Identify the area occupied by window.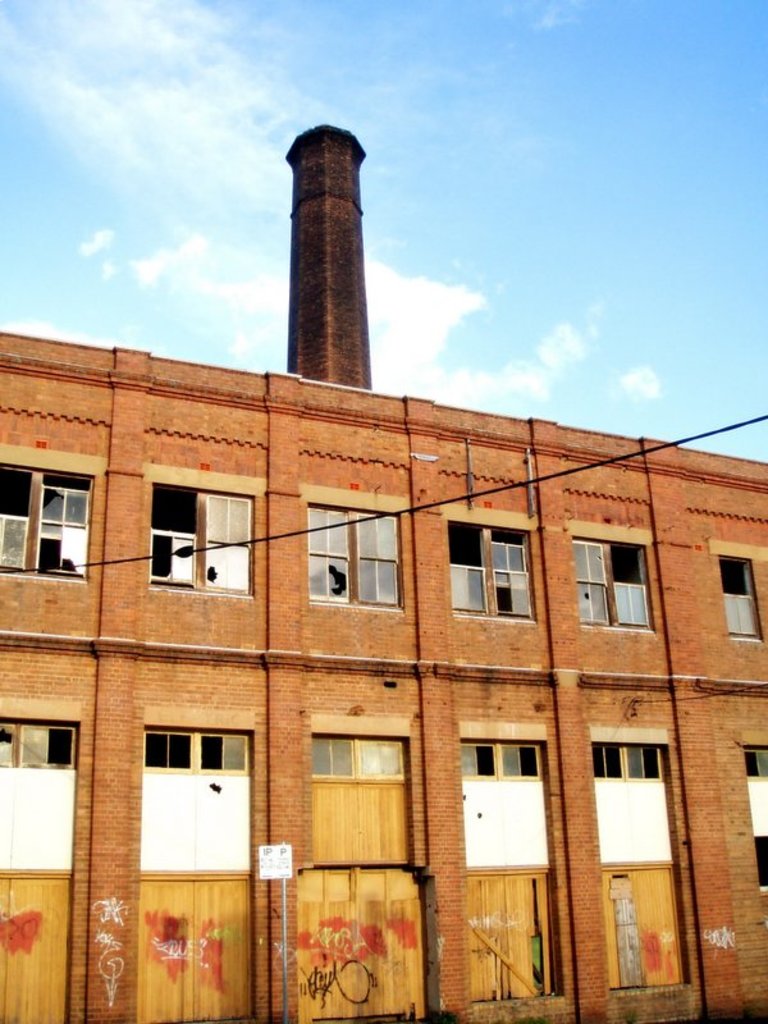
Area: bbox=(452, 520, 532, 621).
